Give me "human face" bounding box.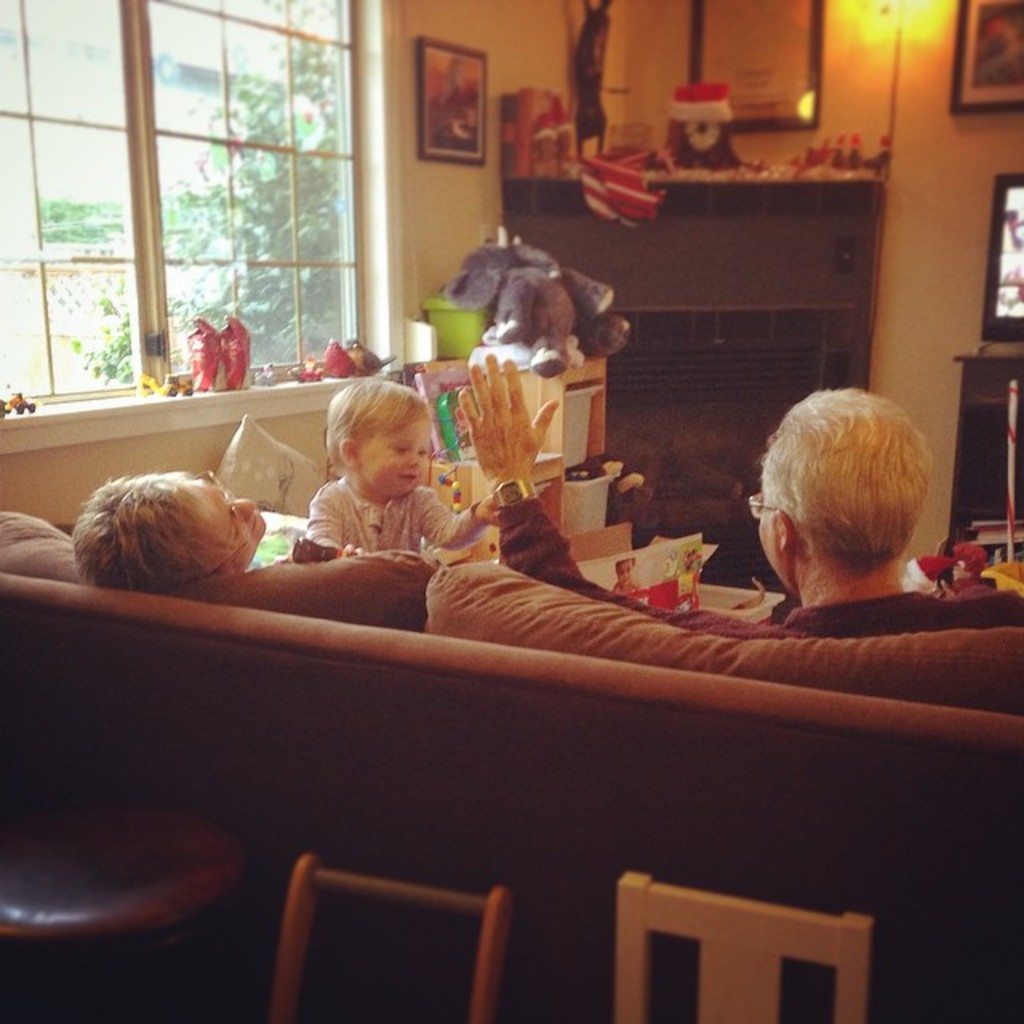
355, 418, 430, 498.
